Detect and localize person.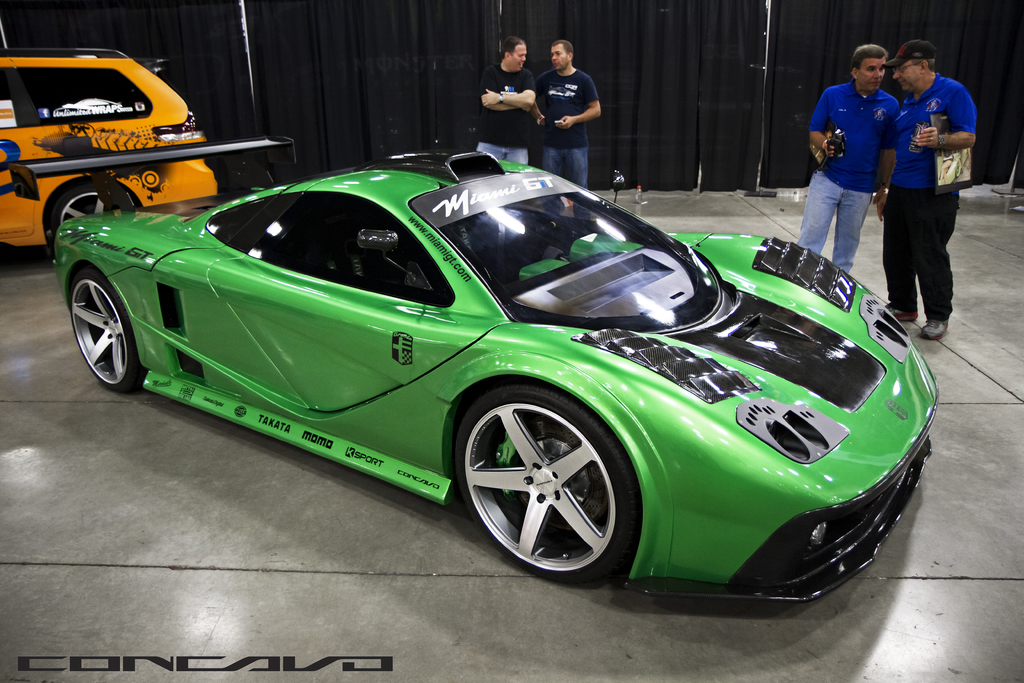
Localized at (533,40,603,185).
